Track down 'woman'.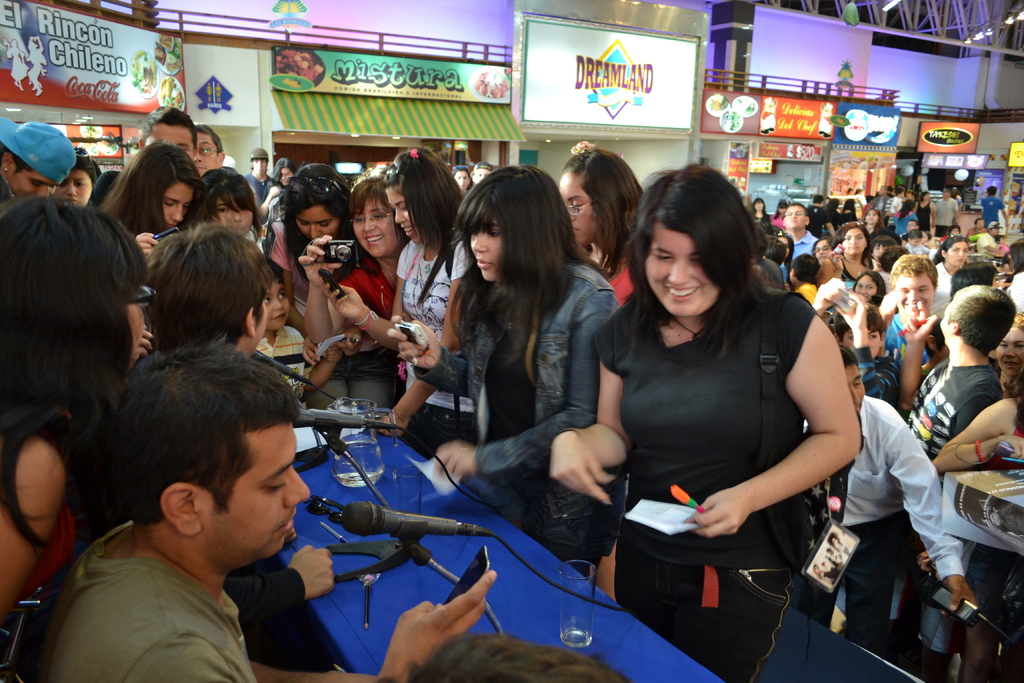
Tracked to [752,198,770,220].
